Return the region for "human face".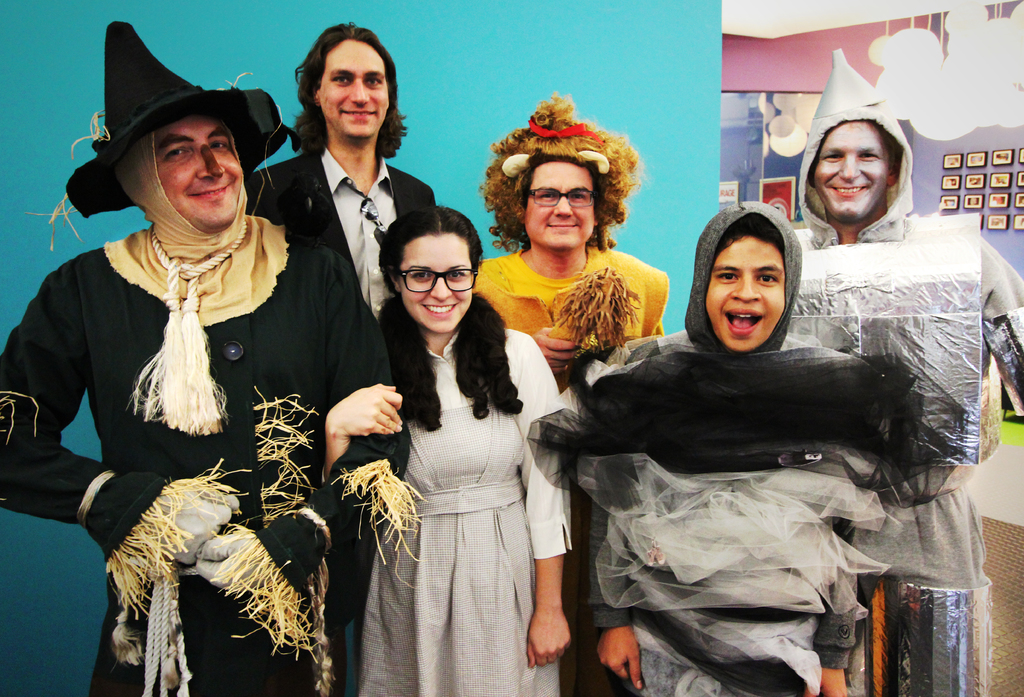
<bbox>399, 231, 476, 334</bbox>.
